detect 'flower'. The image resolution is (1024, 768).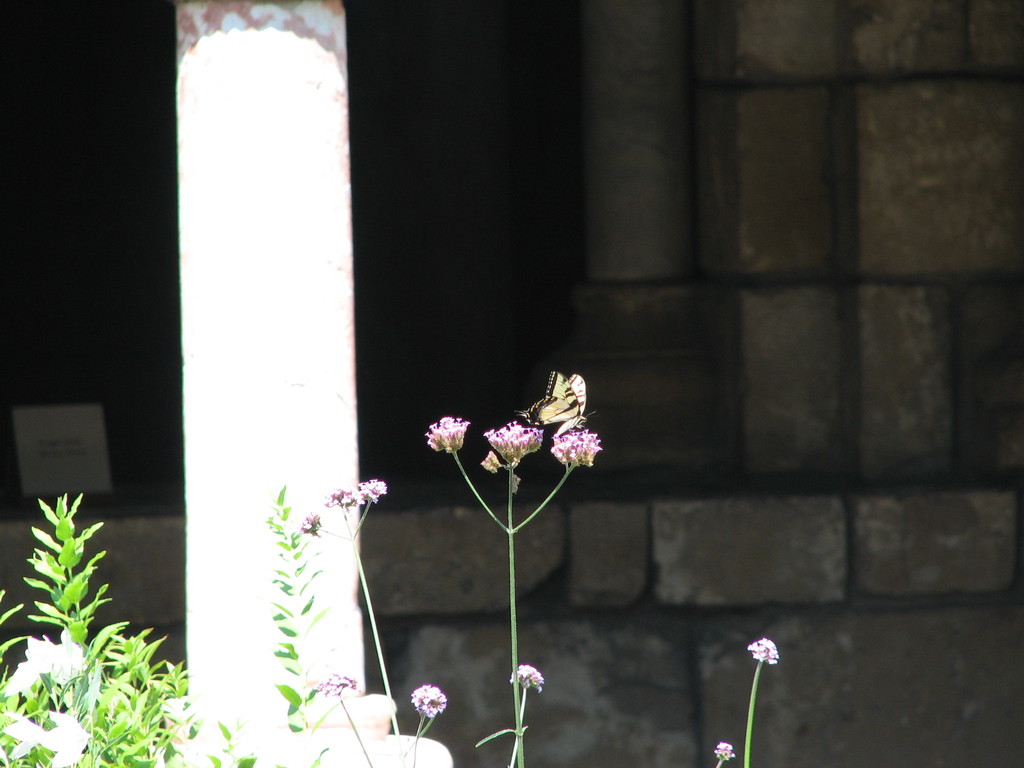
<region>413, 685, 448, 716</region>.
